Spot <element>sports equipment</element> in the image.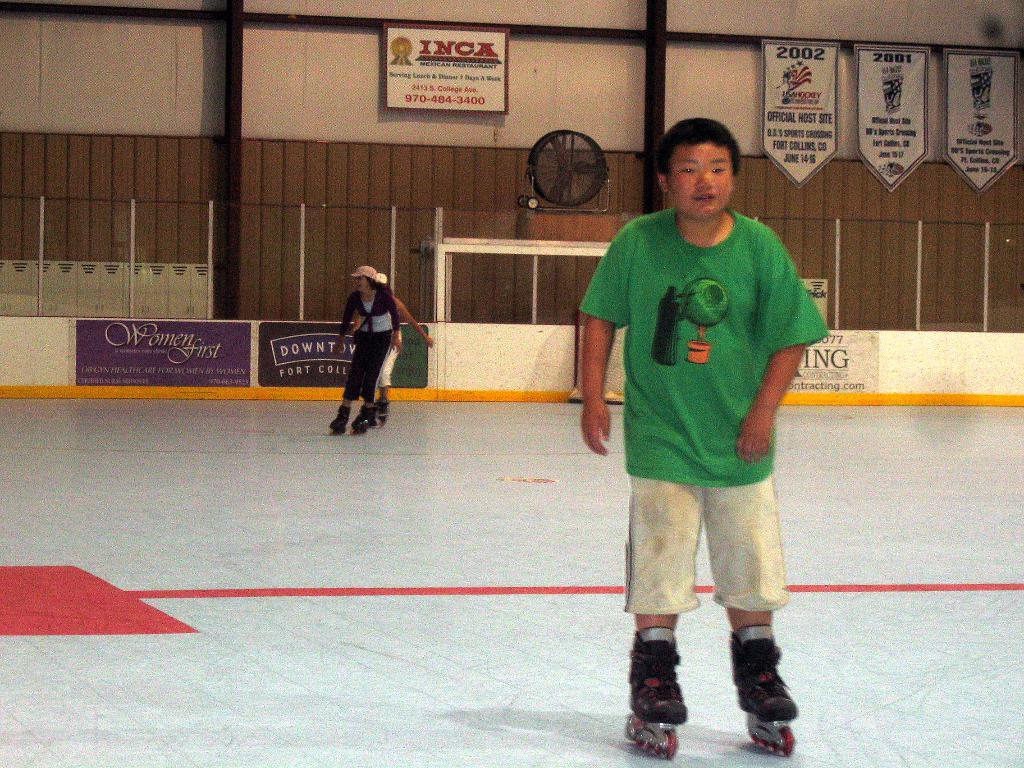
<element>sports equipment</element> found at [x1=729, y1=628, x2=797, y2=755].
